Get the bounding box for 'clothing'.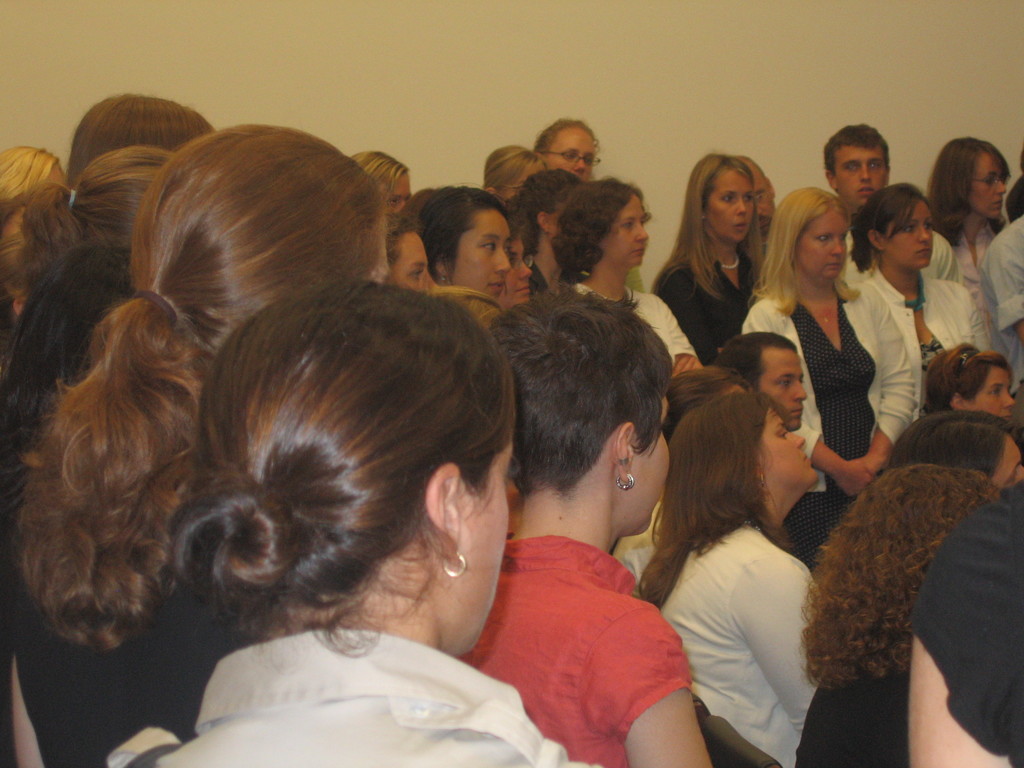
x1=742, y1=280, x2=915, y2=574.
